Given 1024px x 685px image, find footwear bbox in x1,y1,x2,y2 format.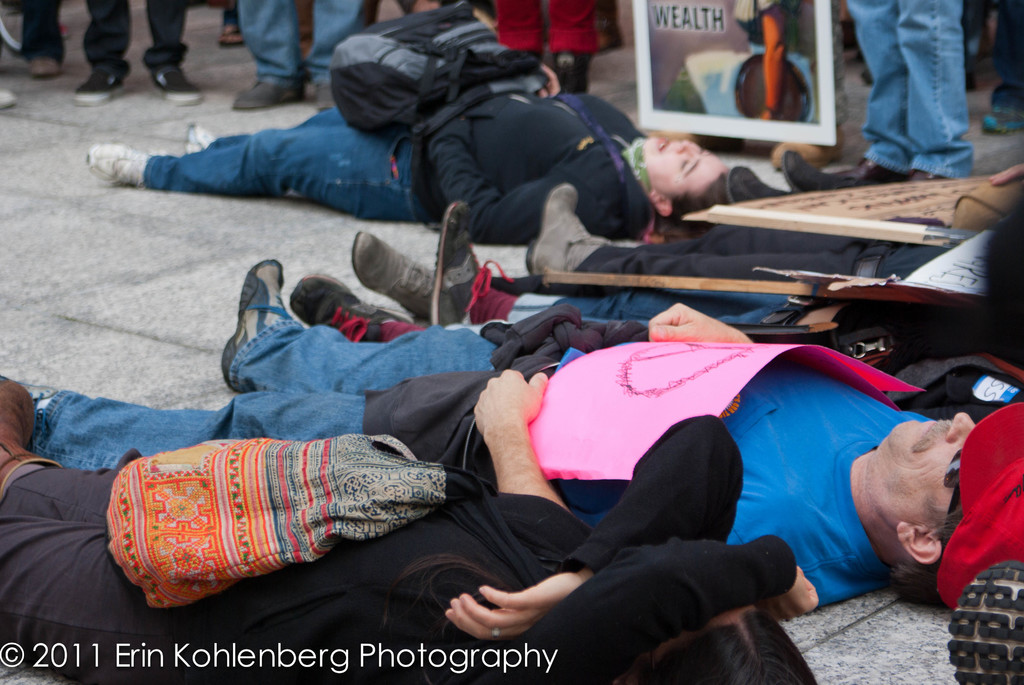
154,52,205,111.
